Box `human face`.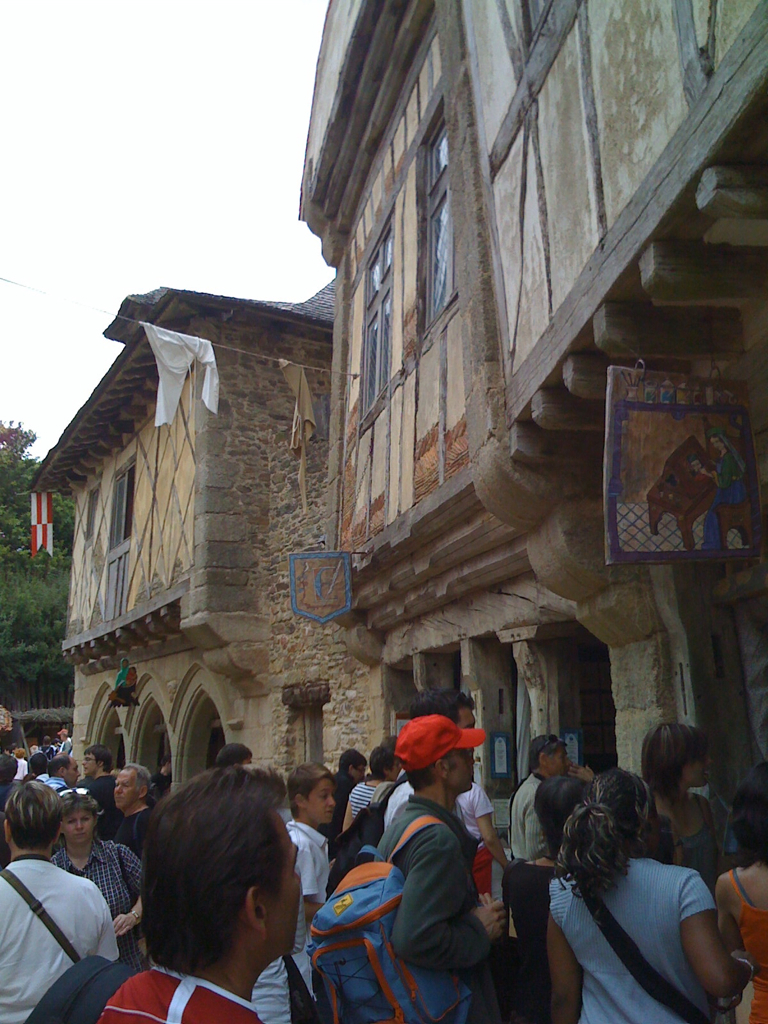
[left=690, top=741, right=713, bottom=785].
